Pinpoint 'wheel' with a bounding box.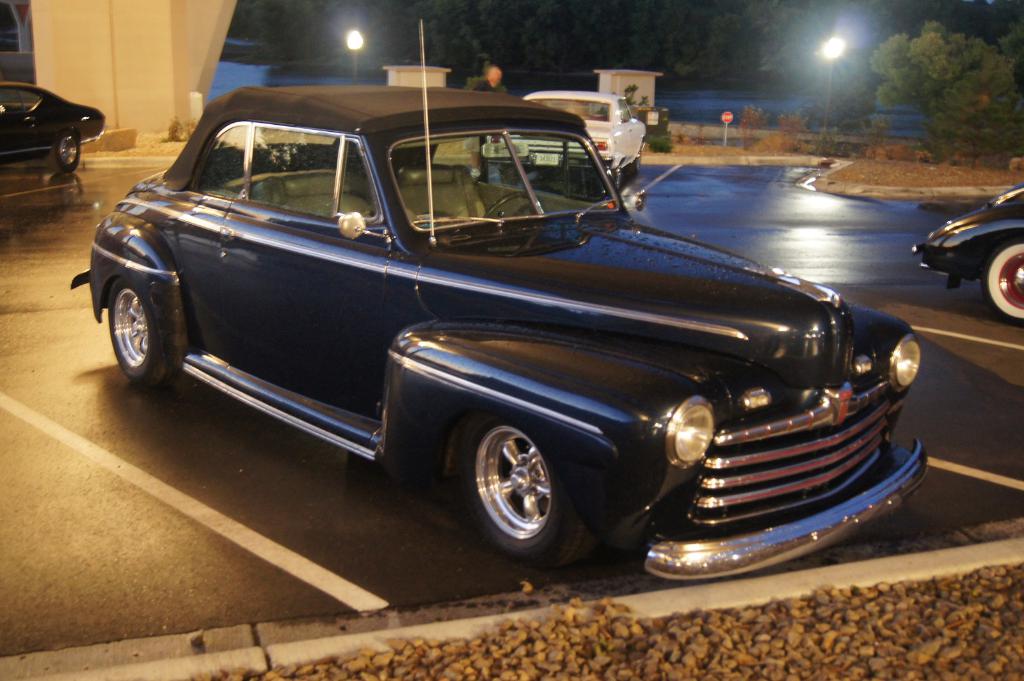
x1=479, y1=185, x2=536, y2=218.
